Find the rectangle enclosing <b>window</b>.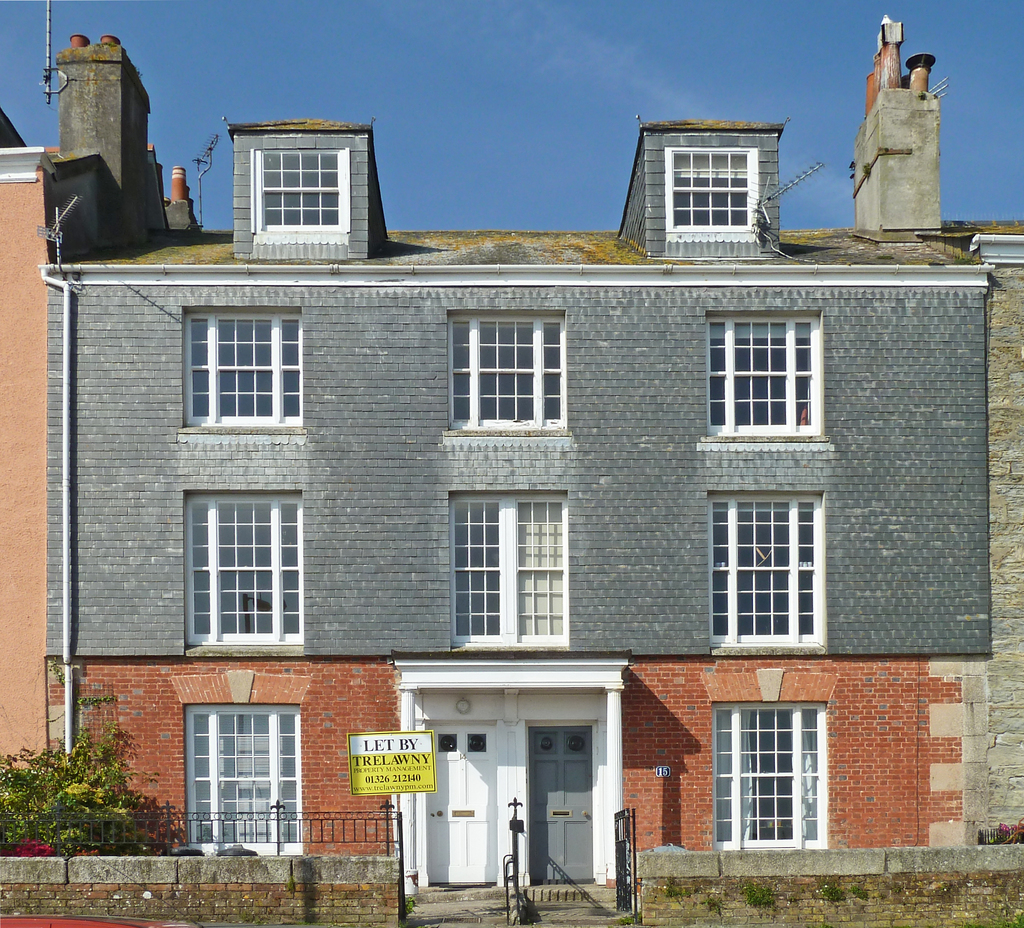
l=183, t=488, r=304, b=655.
